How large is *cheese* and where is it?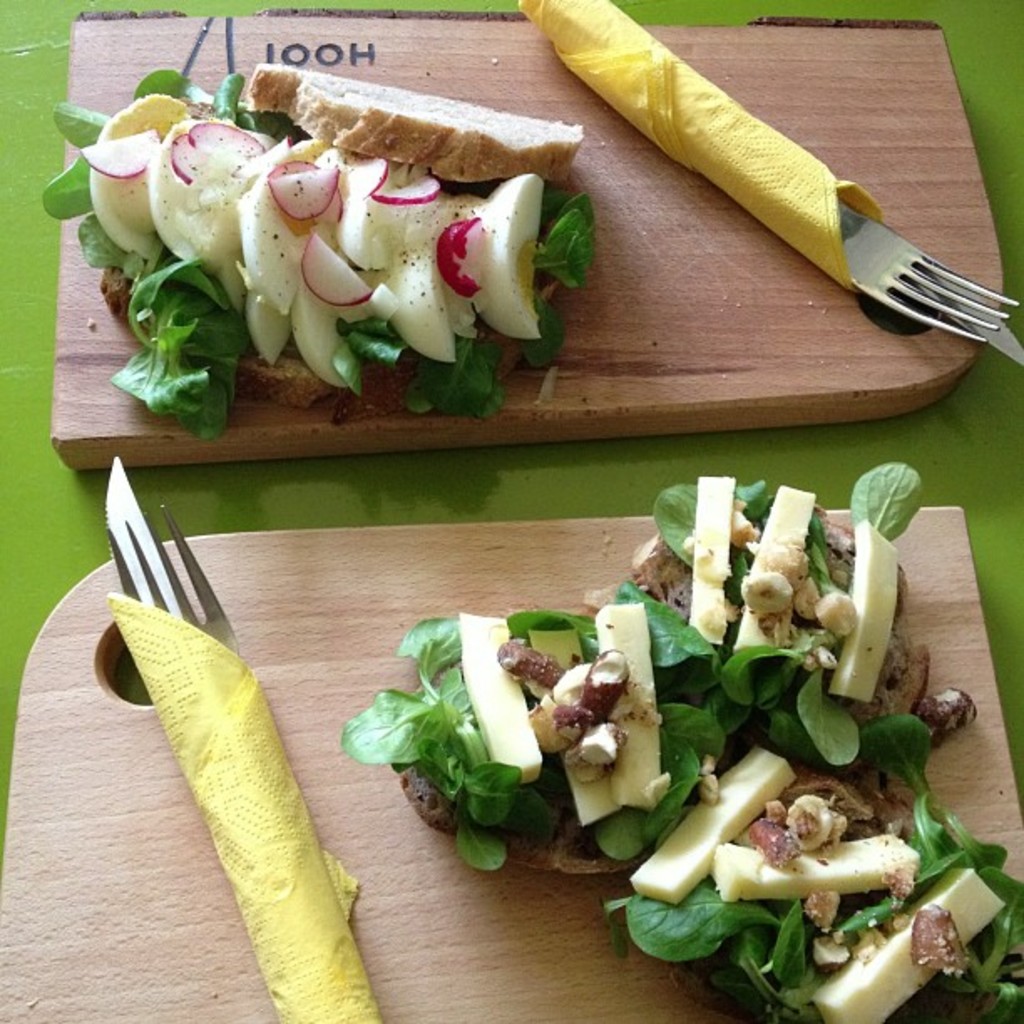
Bounding box: bbox=(778, 848, 1012, 1021).
